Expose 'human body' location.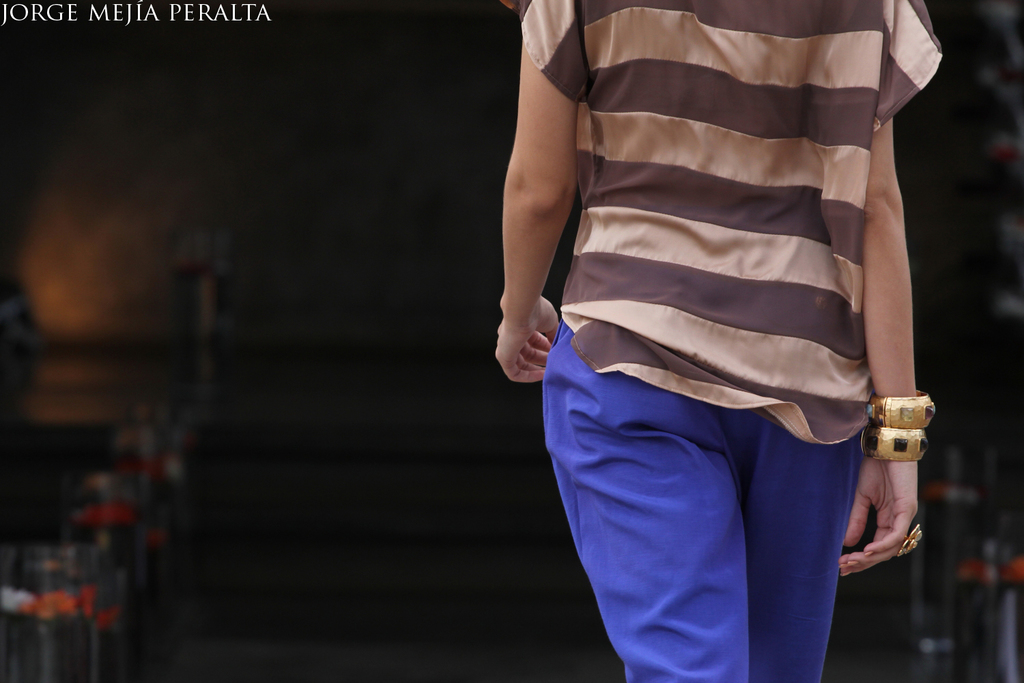
Exposed at 436,0,958,645.
